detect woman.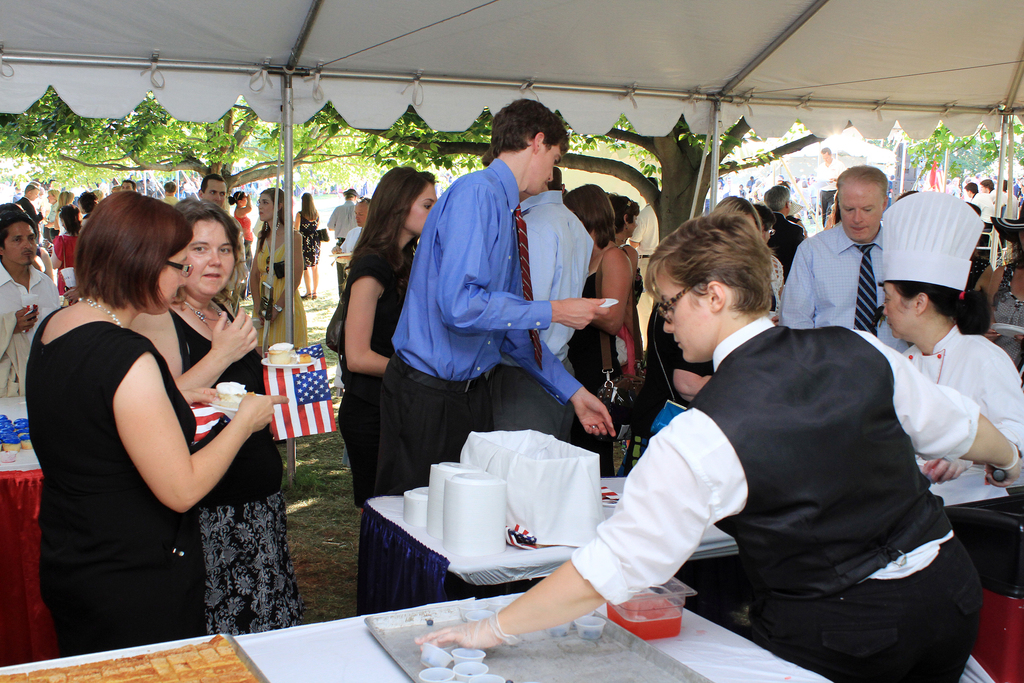
Detected at region(335, 165, 441, 609).
